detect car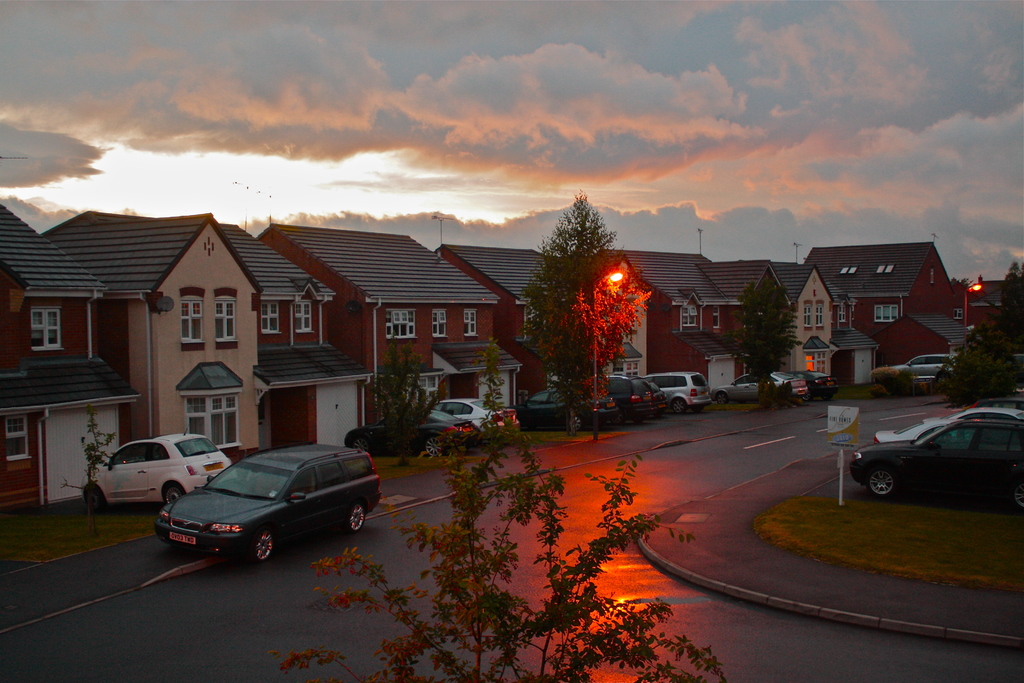
x1=520 y1=378 x2=621 y2=438
